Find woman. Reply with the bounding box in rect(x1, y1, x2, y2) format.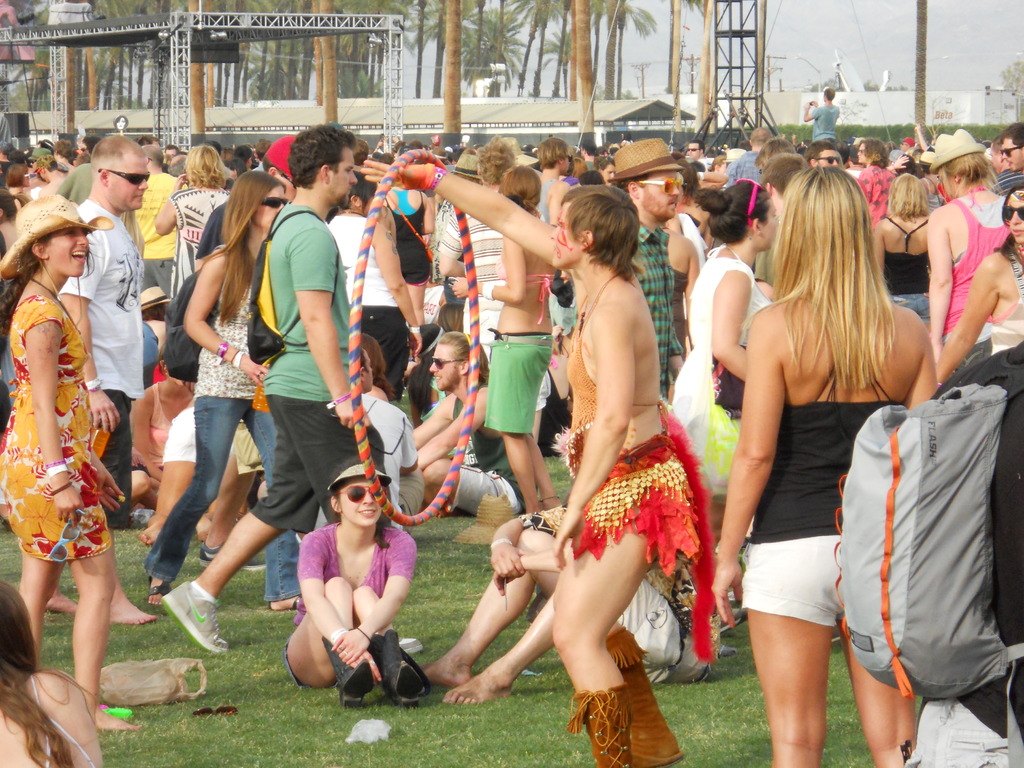
rect(283, 458, 432, 709).
